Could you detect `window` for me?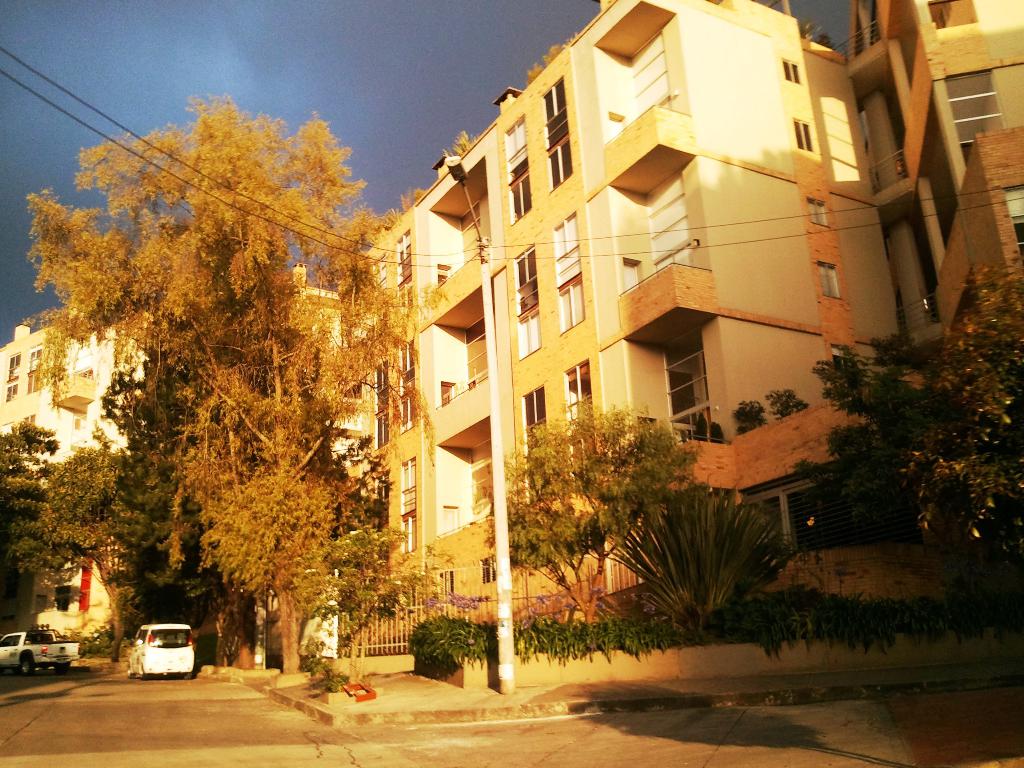
Detection result: Rect(564, 360, 591, 410).
